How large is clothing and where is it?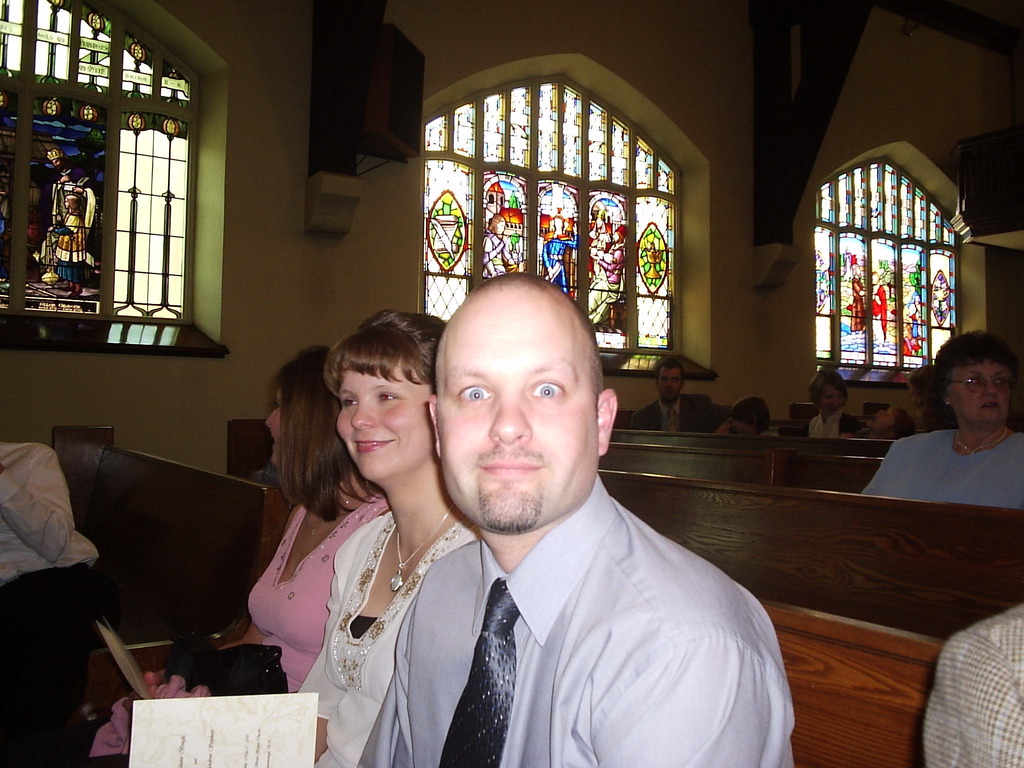
Bounding box: (797,406,871,440).
